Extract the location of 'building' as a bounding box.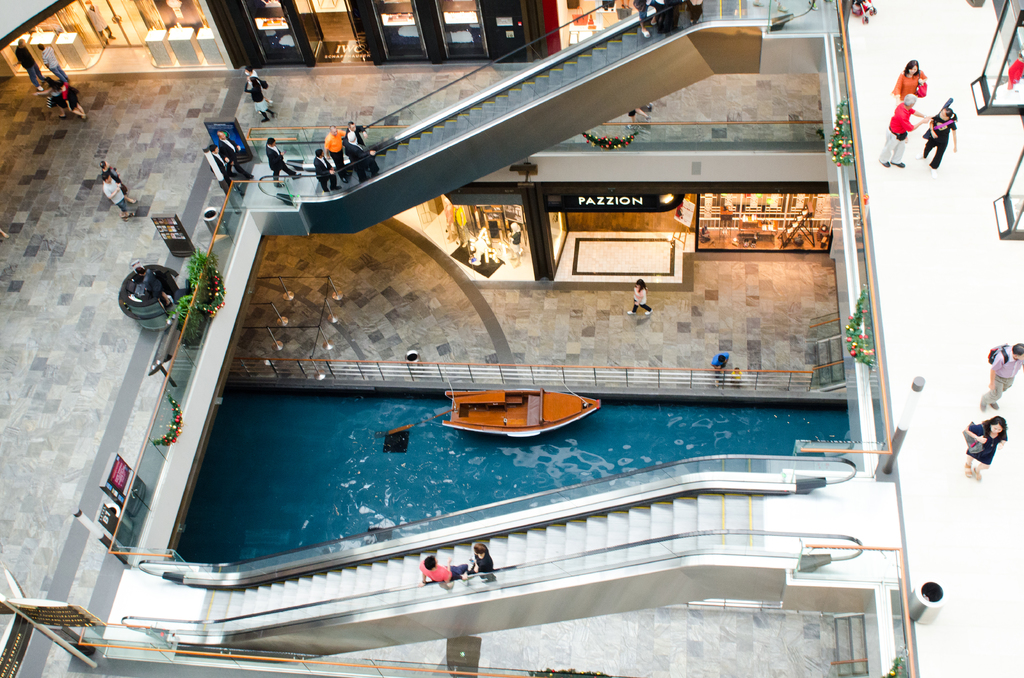
BBox(0, 0, 1023, 677).
